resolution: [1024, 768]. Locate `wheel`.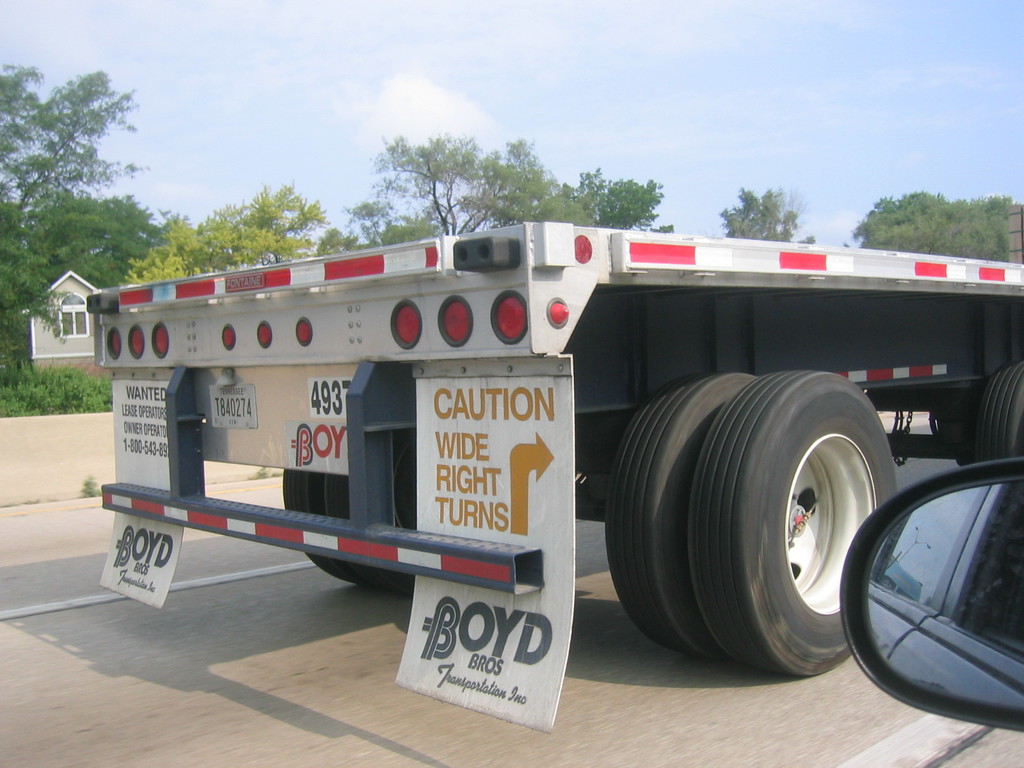
[280, 468, 367, 584].
